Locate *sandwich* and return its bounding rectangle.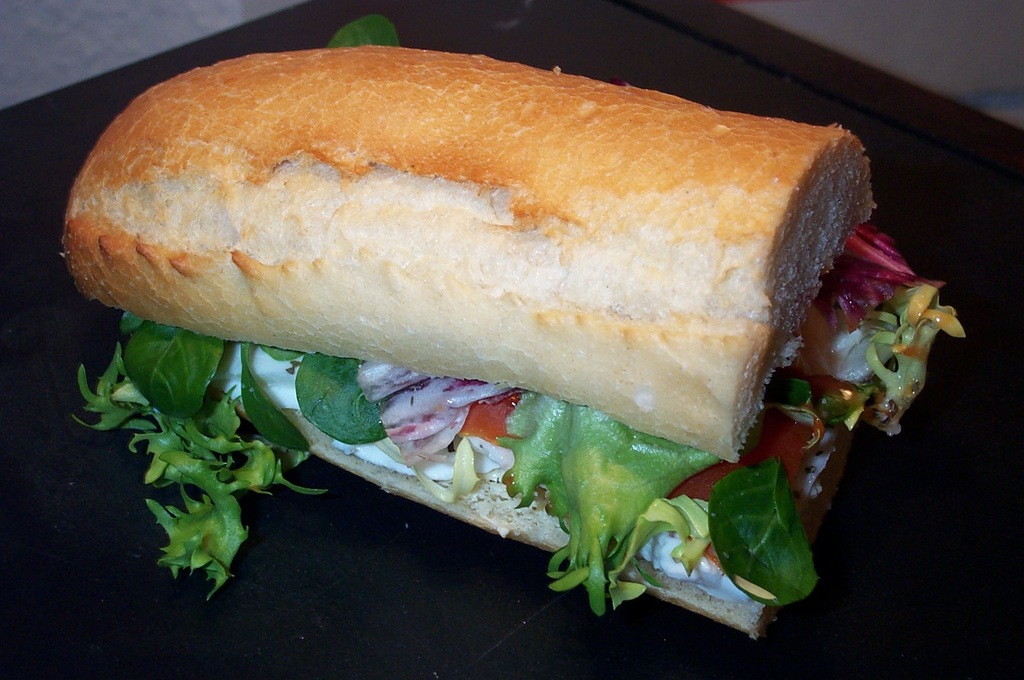
box(61, 38, 961, 641).
